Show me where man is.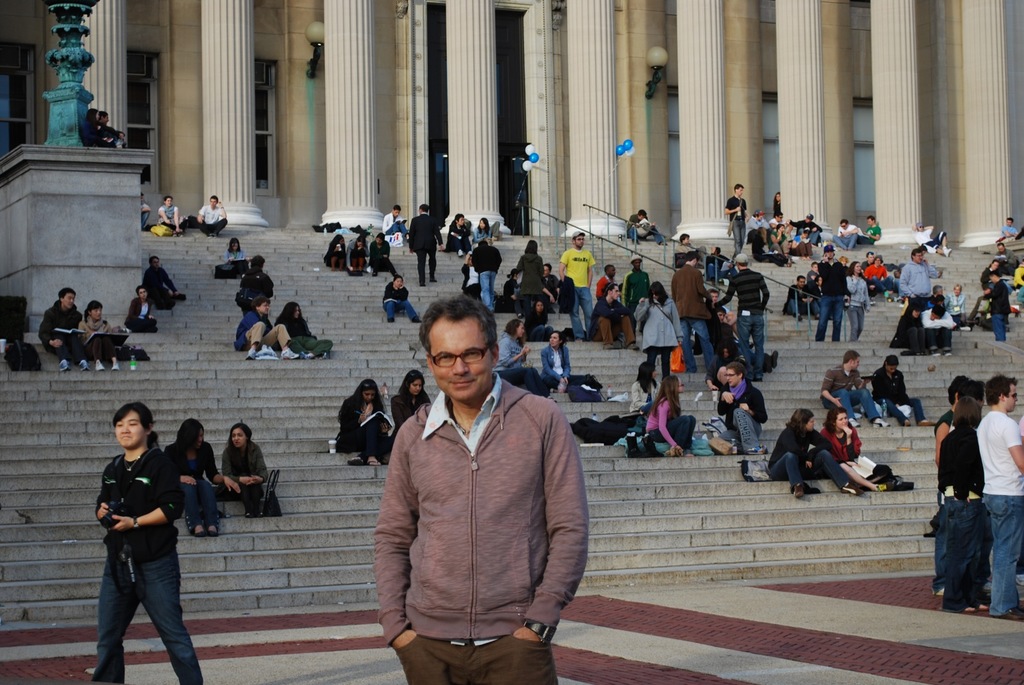
man is at rect(976, 375, 1023, 617).
